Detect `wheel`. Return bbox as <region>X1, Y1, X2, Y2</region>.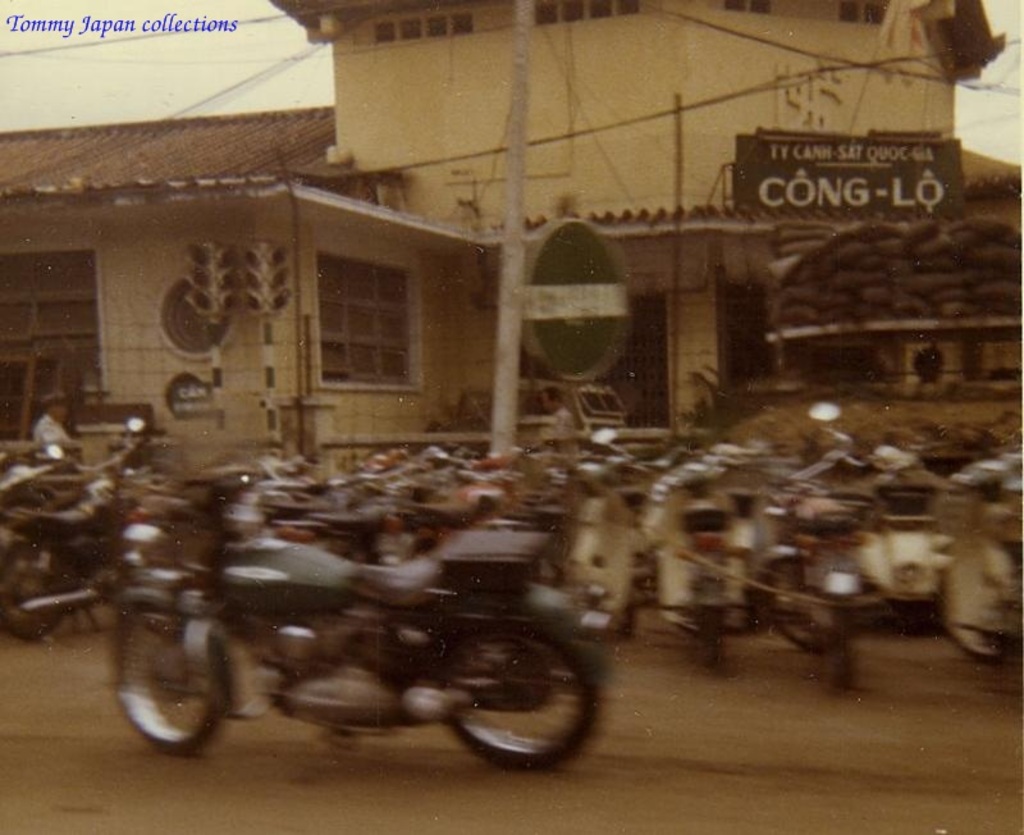
<region>429, 643, 600, 775</region>.
